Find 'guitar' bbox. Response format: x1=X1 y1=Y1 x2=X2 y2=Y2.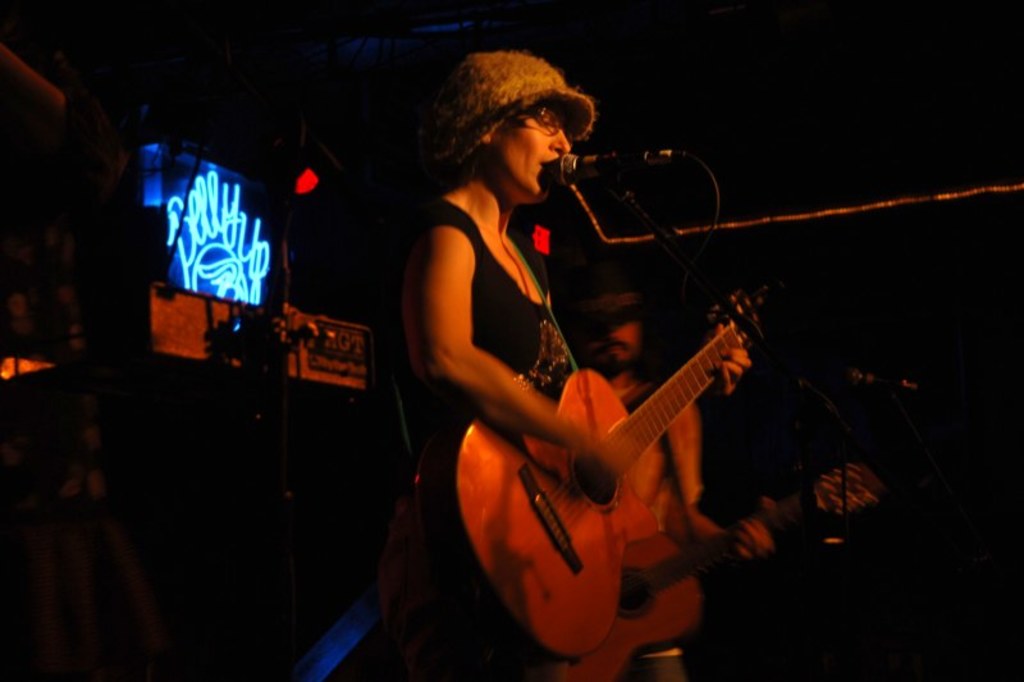
x1=424 y1=276 x2=778 y2=651.
